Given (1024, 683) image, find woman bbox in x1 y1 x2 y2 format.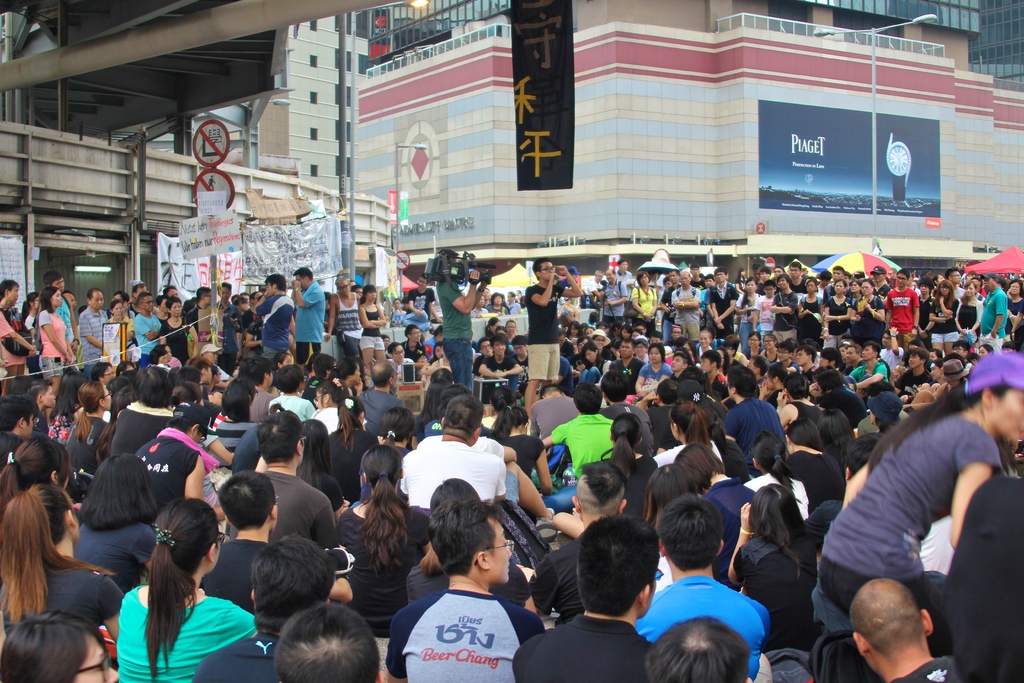
817 352 1023 655.
